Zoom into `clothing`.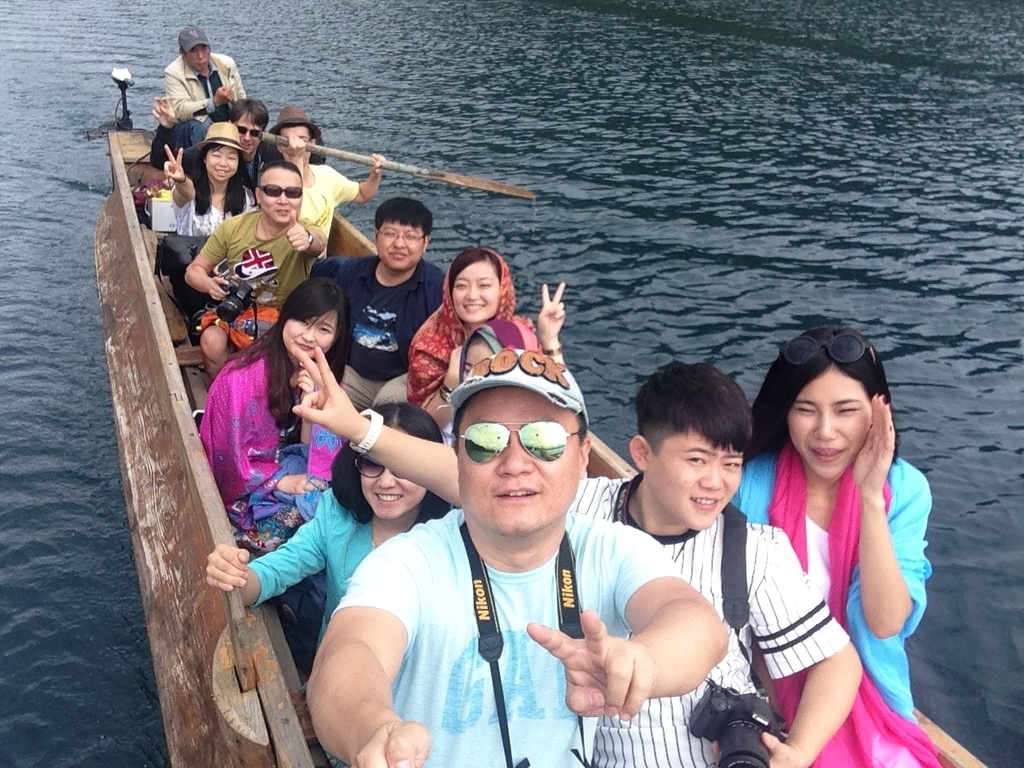
Zoom target: BBox(326, 505, 682, 762).
